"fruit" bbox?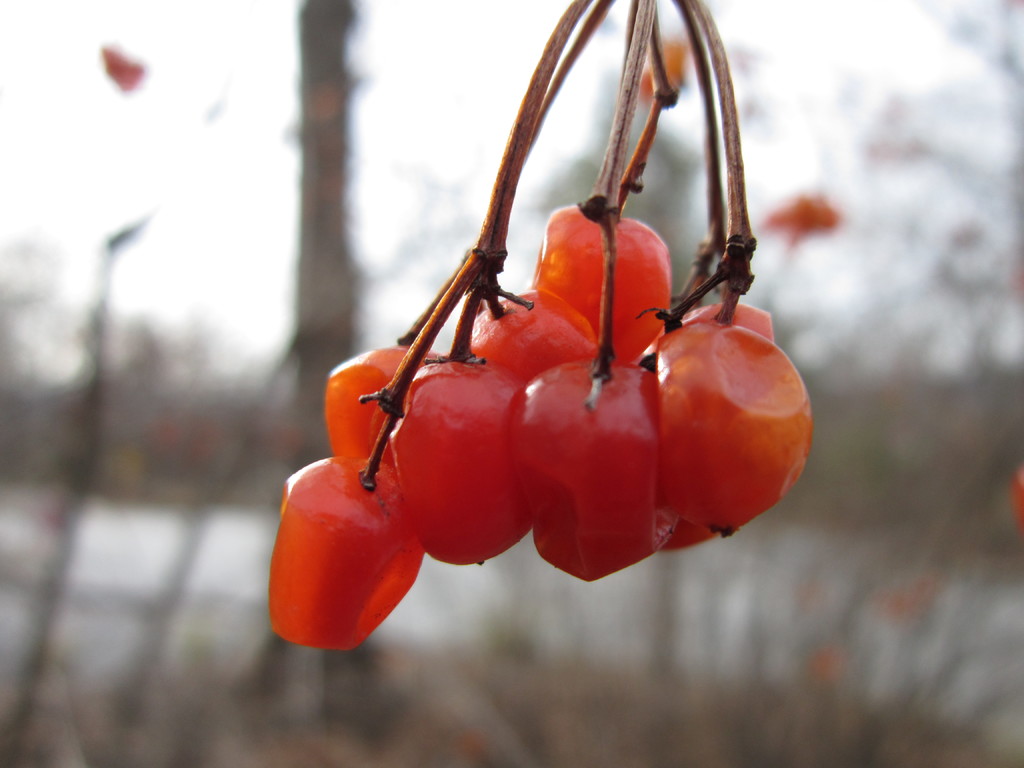
box(366, 346, 535, 569)
